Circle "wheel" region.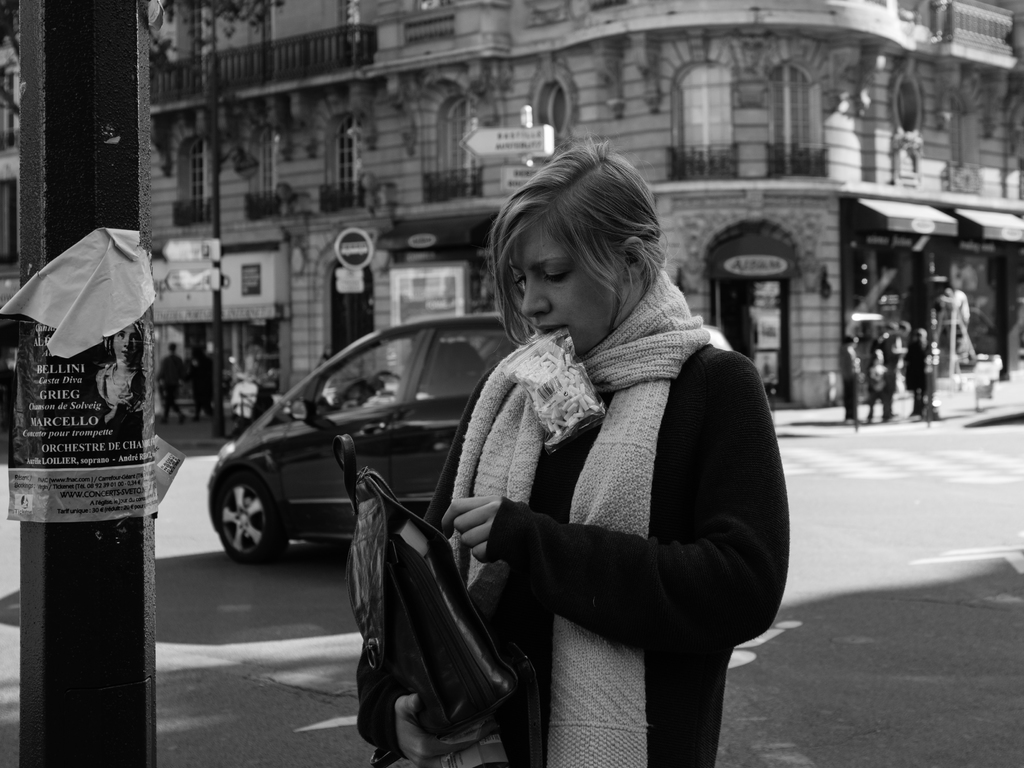
Region: left=204, top=470, right=280, bottom=569.
